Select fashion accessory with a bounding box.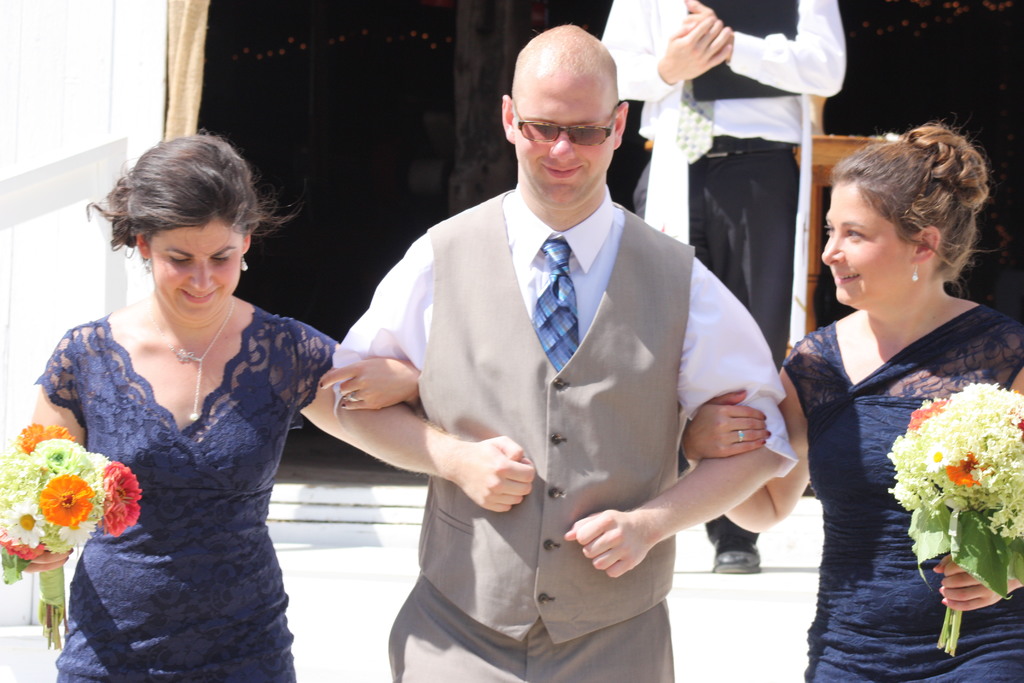
pyautogui.locateOnScreen(238, 253, 248, 273).
